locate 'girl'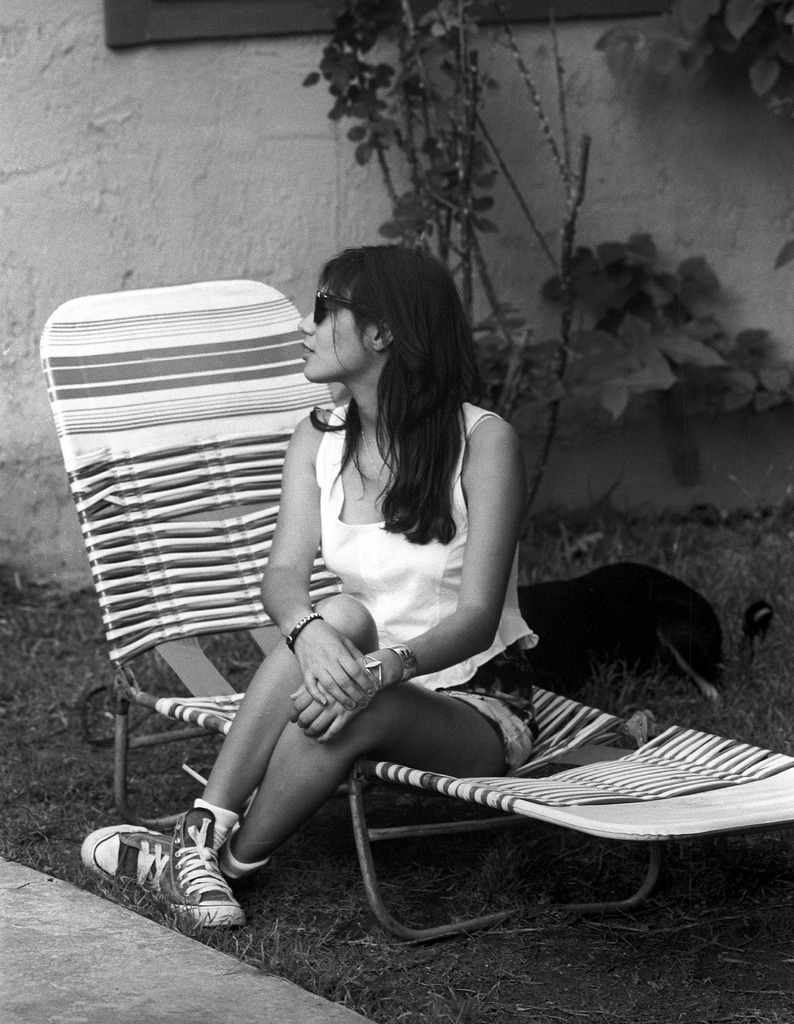
x1=77 y1=246 x2=524 y2=923
